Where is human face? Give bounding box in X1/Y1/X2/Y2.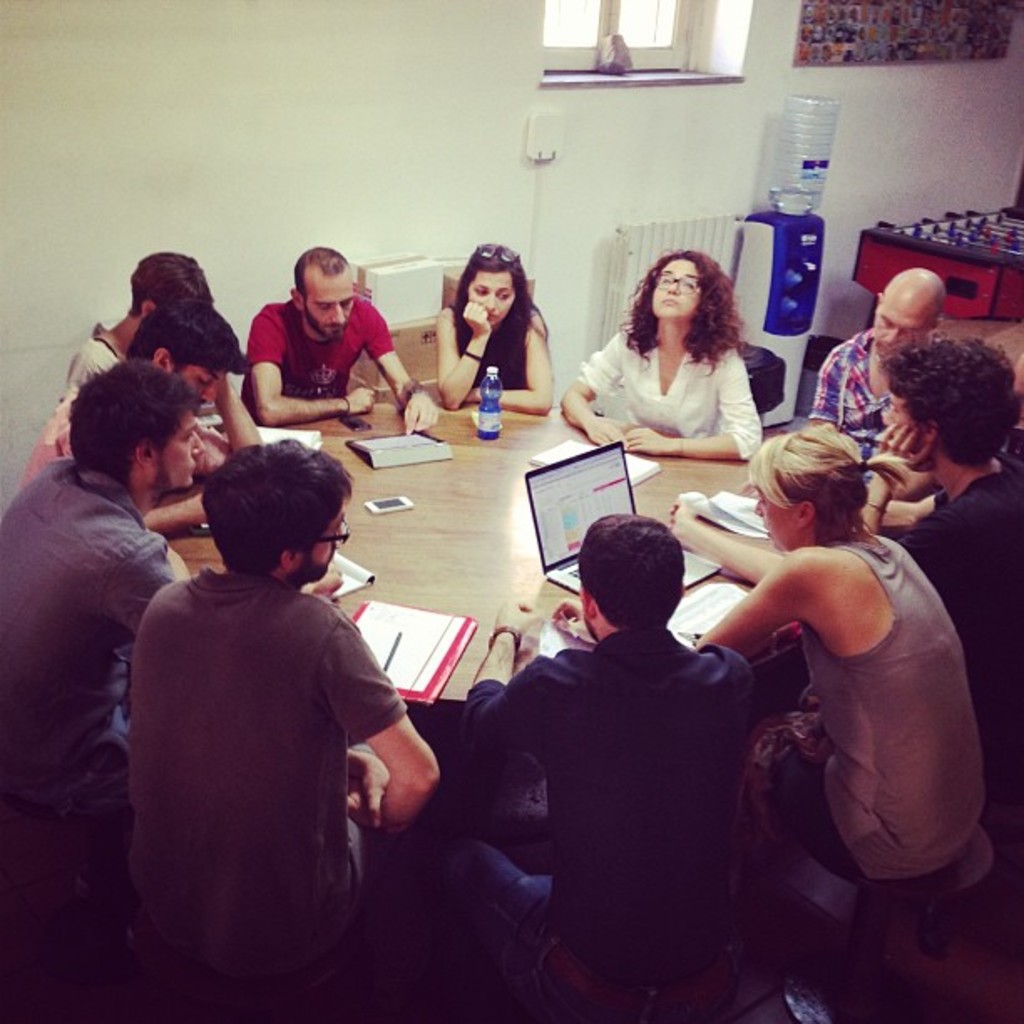
877/283/925/361.
